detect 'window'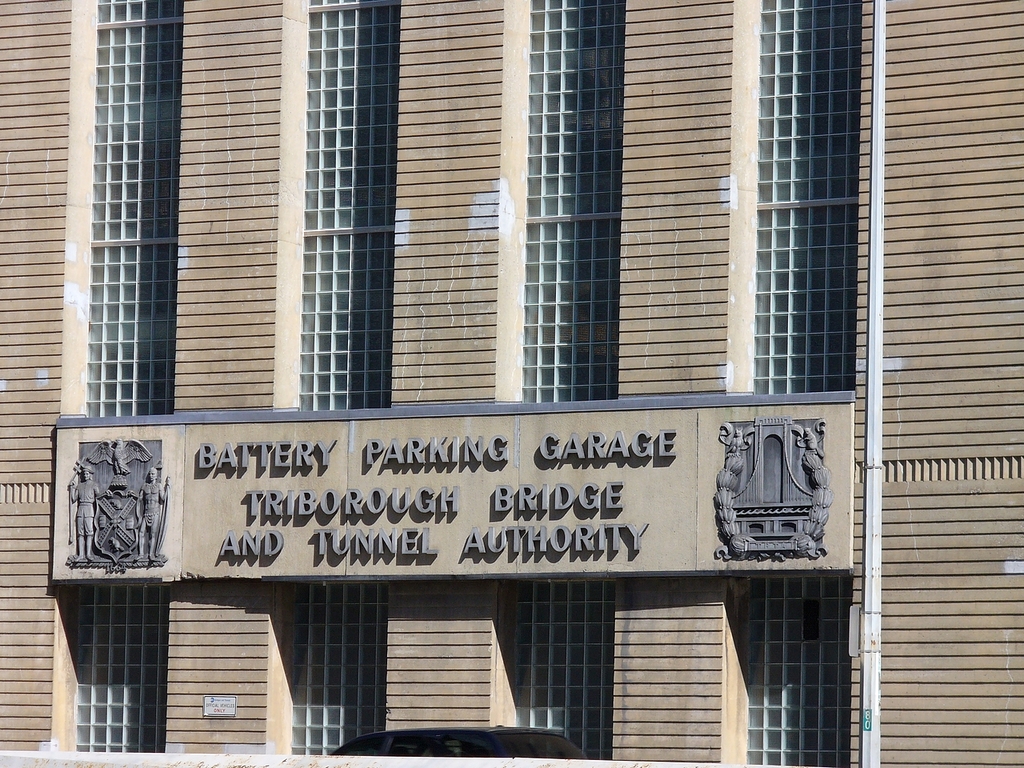
Rect(120, 38, 856, 471)
